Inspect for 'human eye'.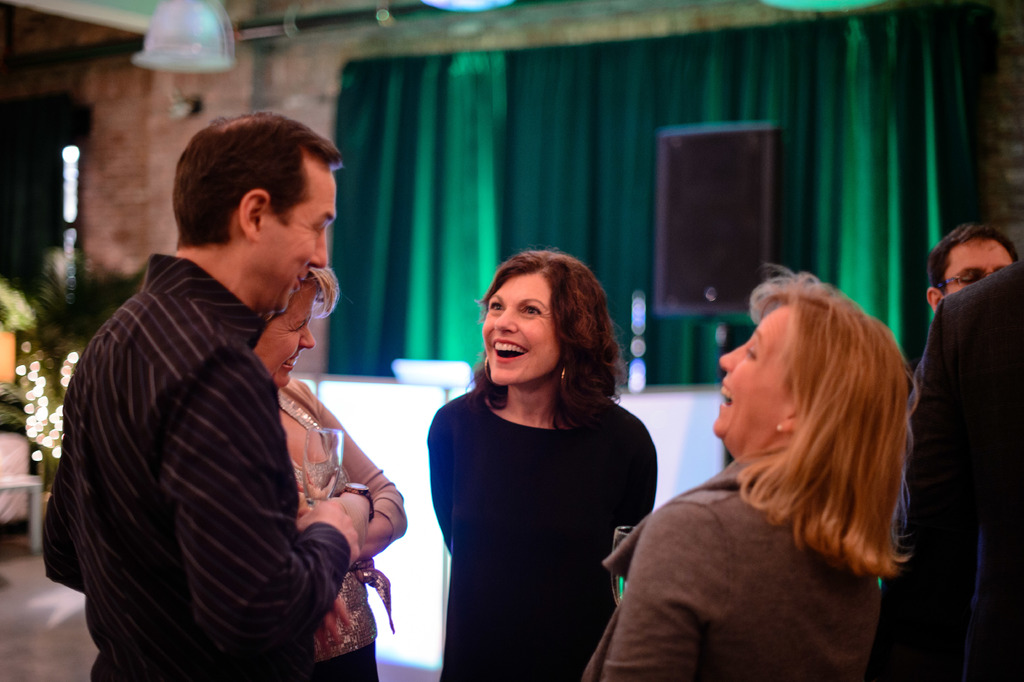
Inspection: locate(286, 319, 308, 335).
